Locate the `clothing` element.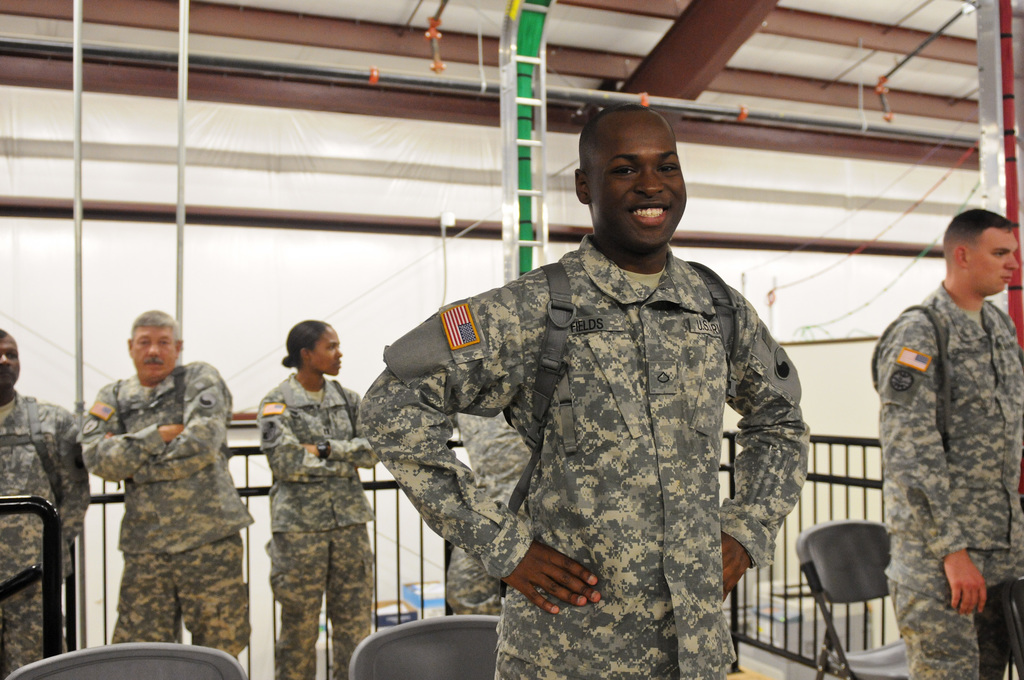
Element bbox: 364, 200, 826, 644.
